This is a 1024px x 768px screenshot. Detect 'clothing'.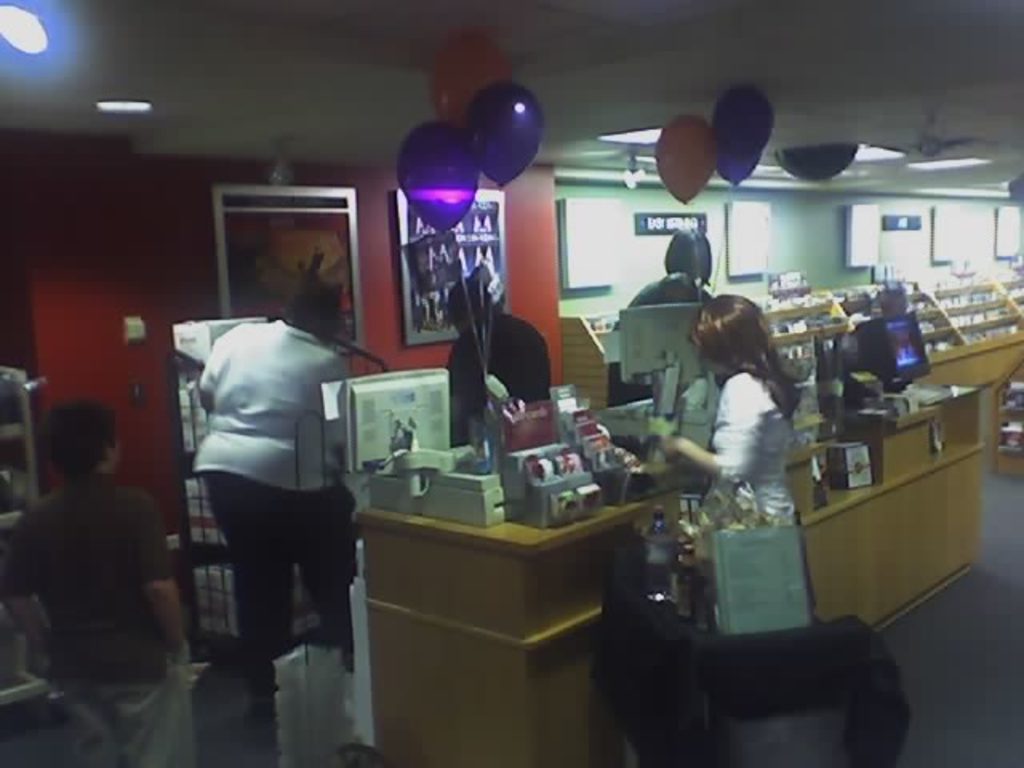
{"left": 440, "top": 315, "right": 555, "bottom": 410}.
